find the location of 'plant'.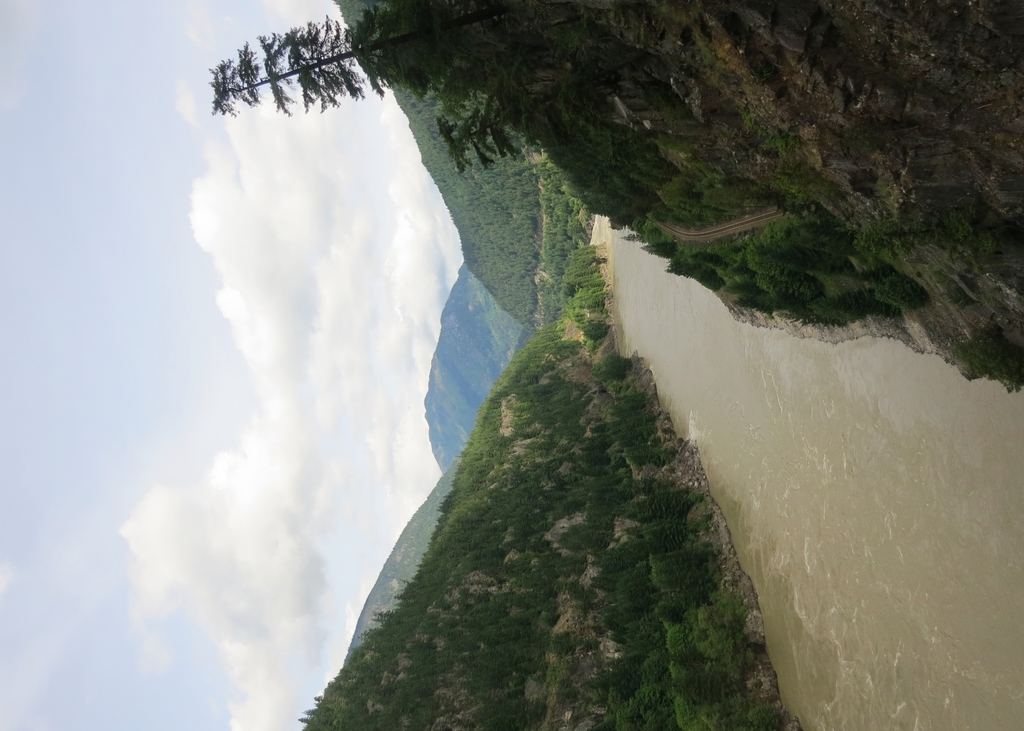
Location: detection(870, 269, 932, 316).
